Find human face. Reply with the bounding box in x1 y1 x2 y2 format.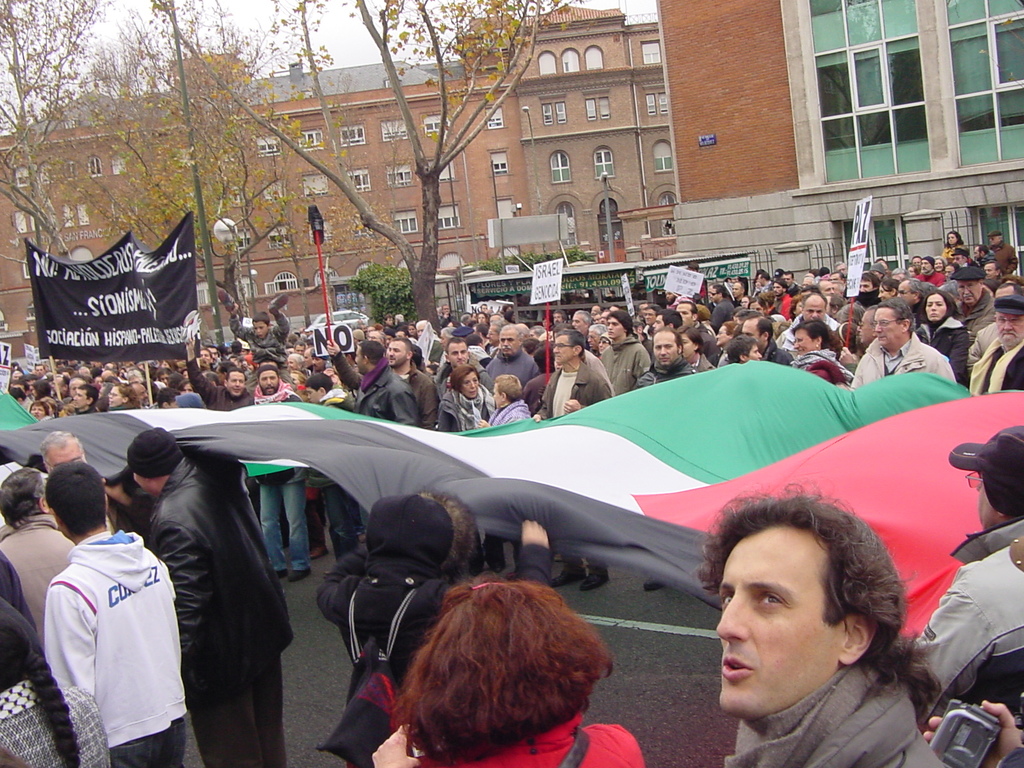
385 339 406 365.
